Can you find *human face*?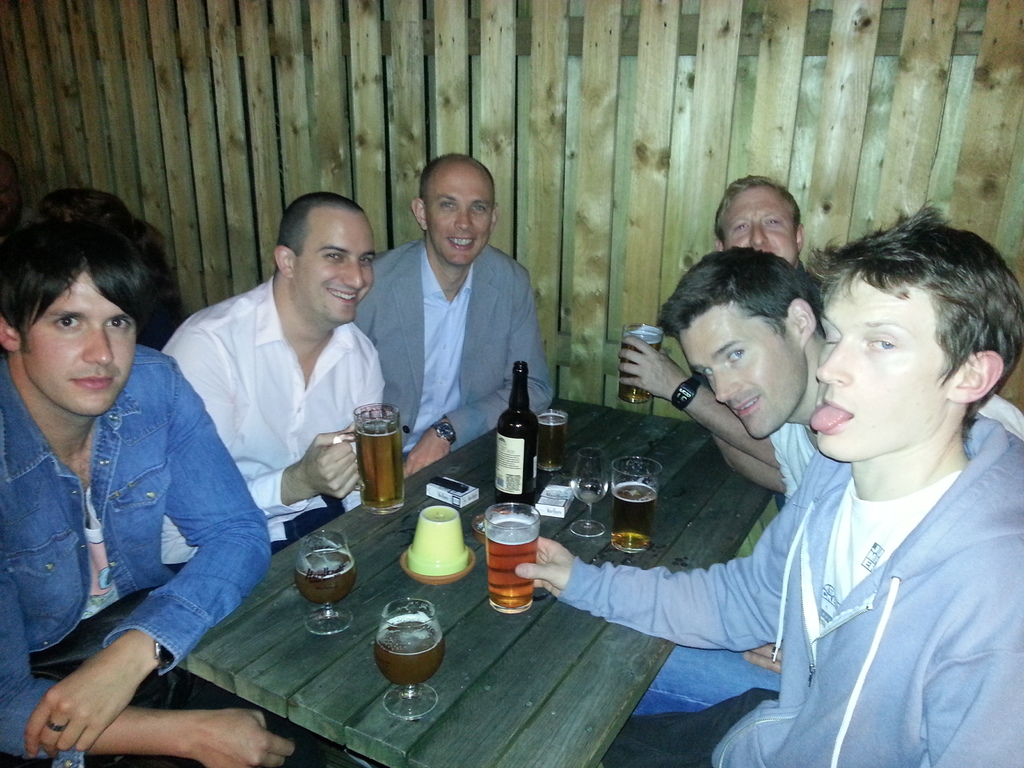
Yes, bounding box: x1=31 y1=274 x2=138 y2=423.
